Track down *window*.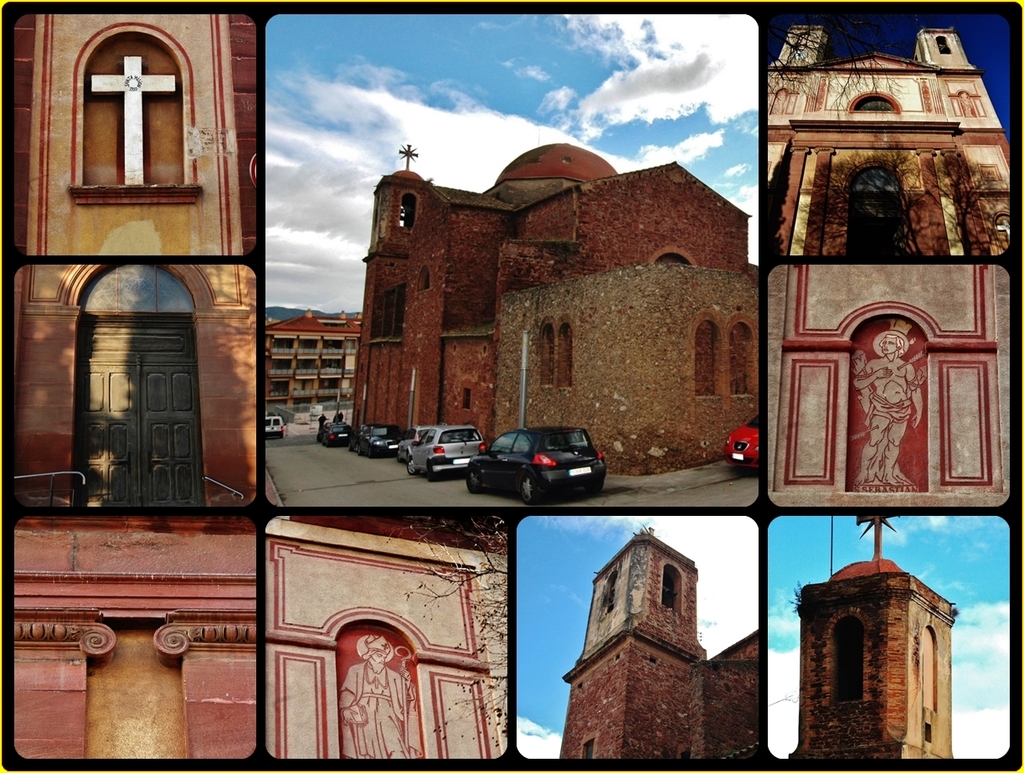
Tracked to <region>579, 733, 593, 759</region>.
